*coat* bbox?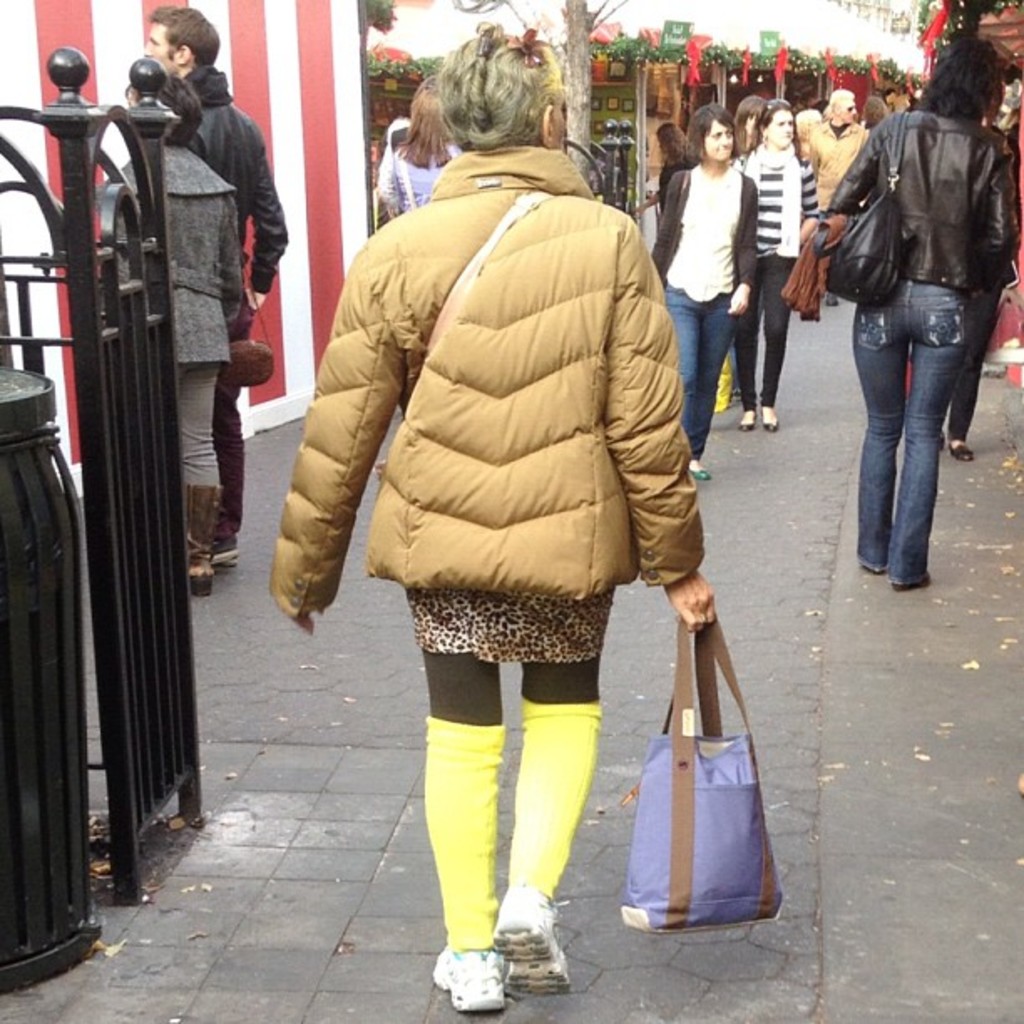
172, 85, 283, 301
